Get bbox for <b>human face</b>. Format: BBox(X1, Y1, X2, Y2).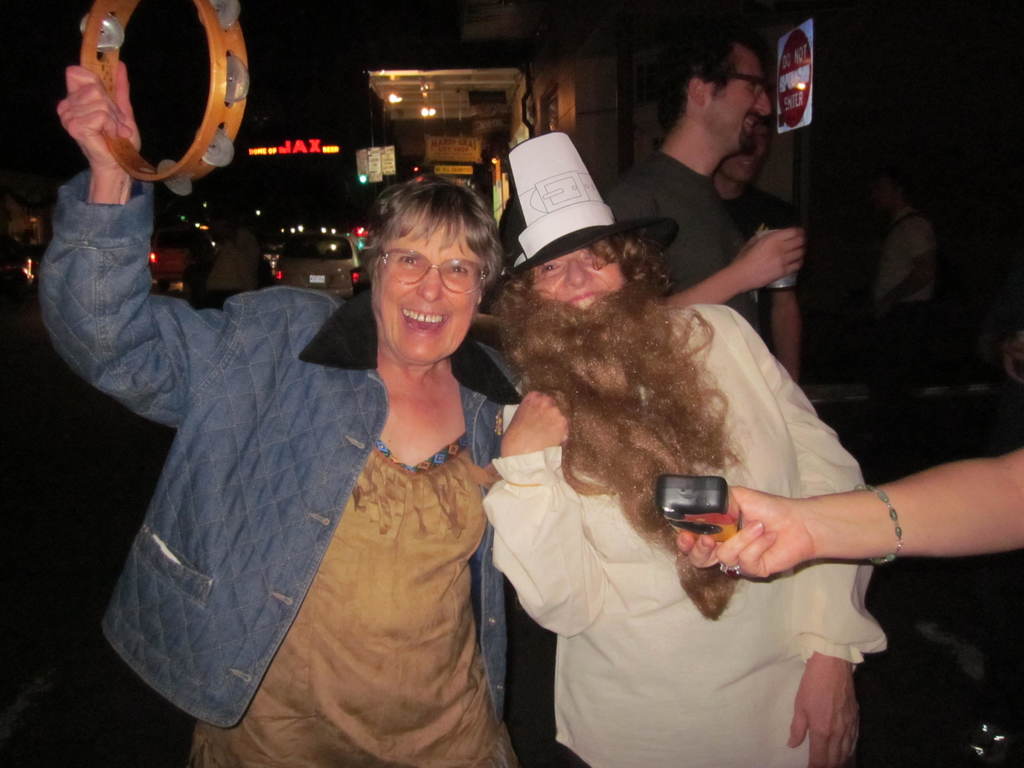
BBox(531, 248, 632, 315).
